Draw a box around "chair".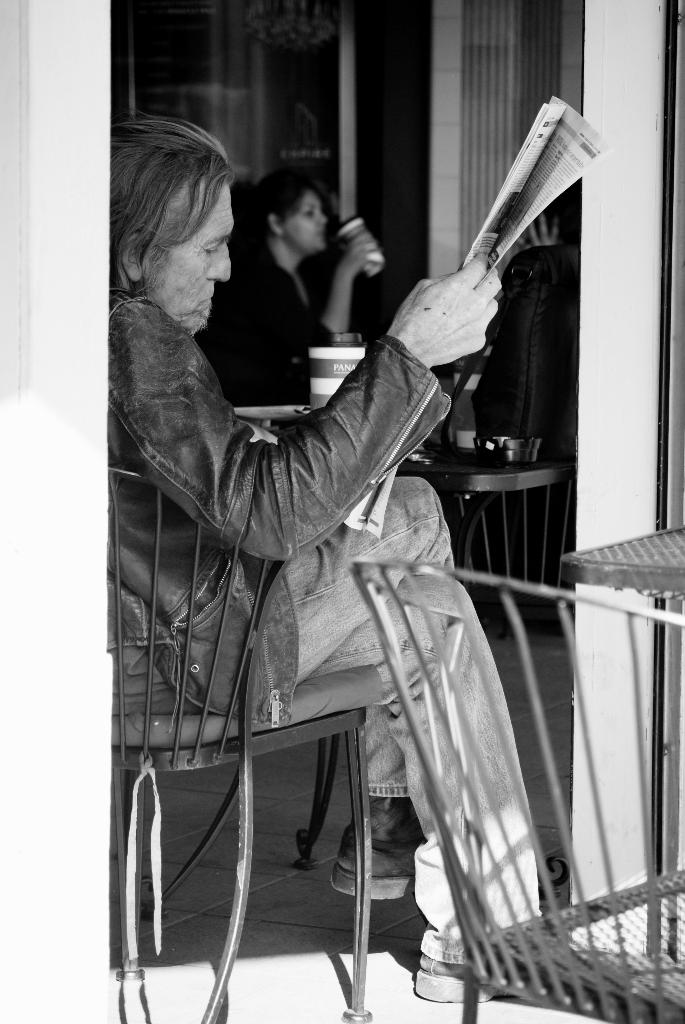
(x1=106, y1=485, x2=414, y2=989).
